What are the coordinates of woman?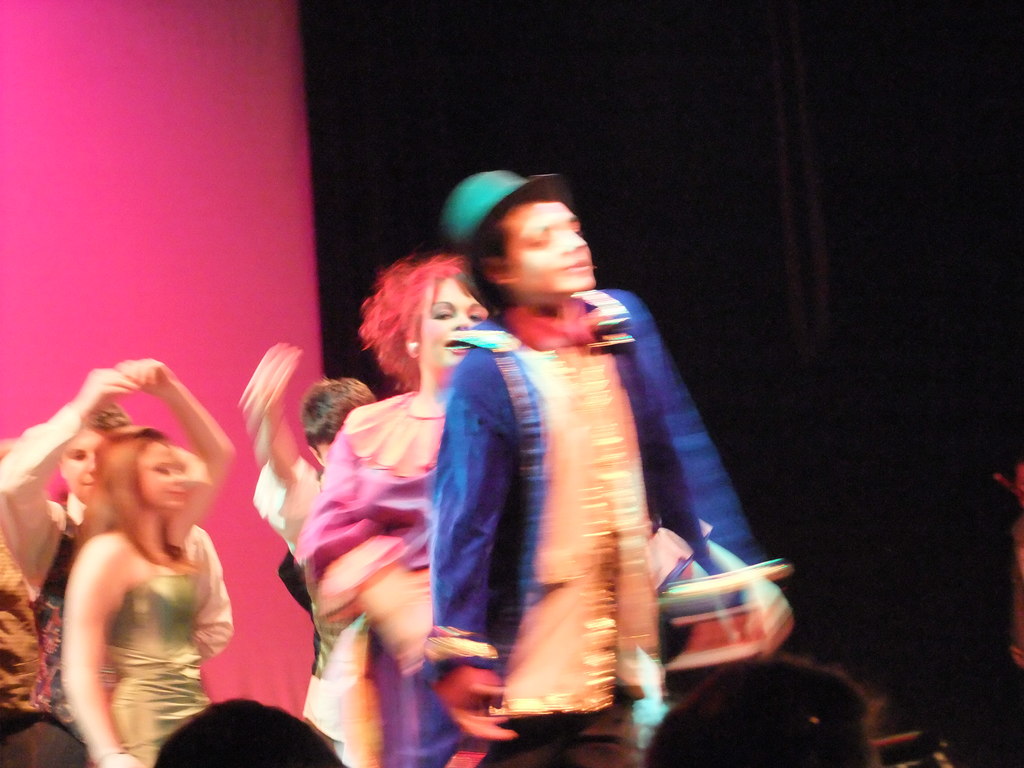
[54, 355, 235, 767].
